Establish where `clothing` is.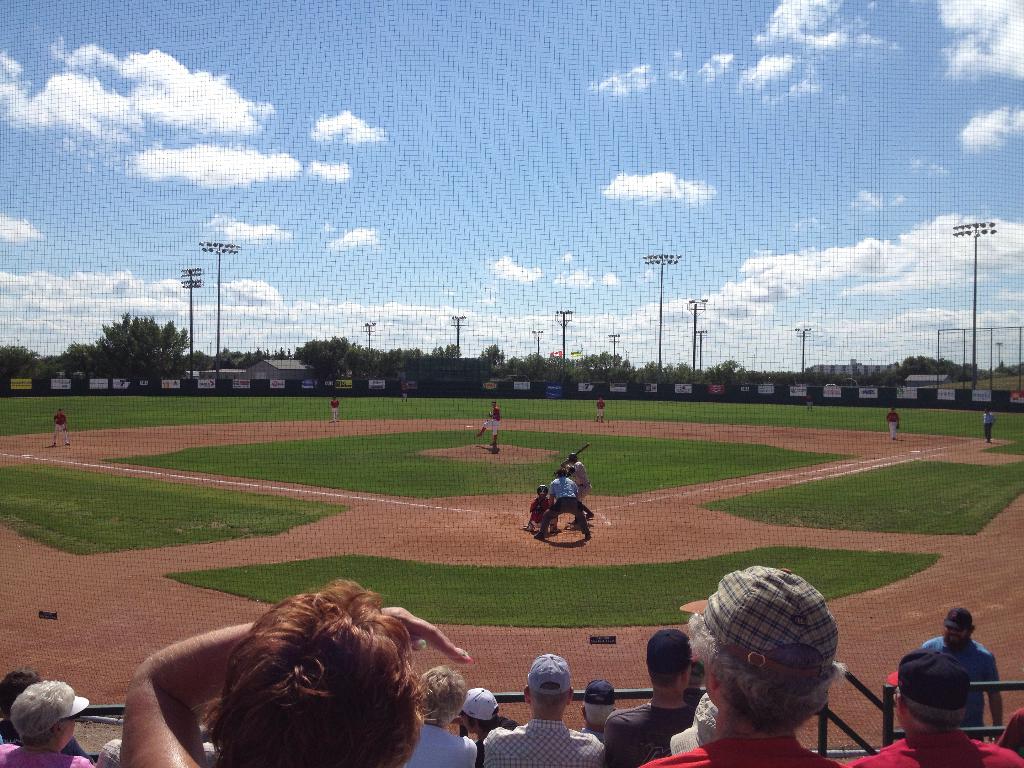
Established at bbox(480, 405, 505, 444).
